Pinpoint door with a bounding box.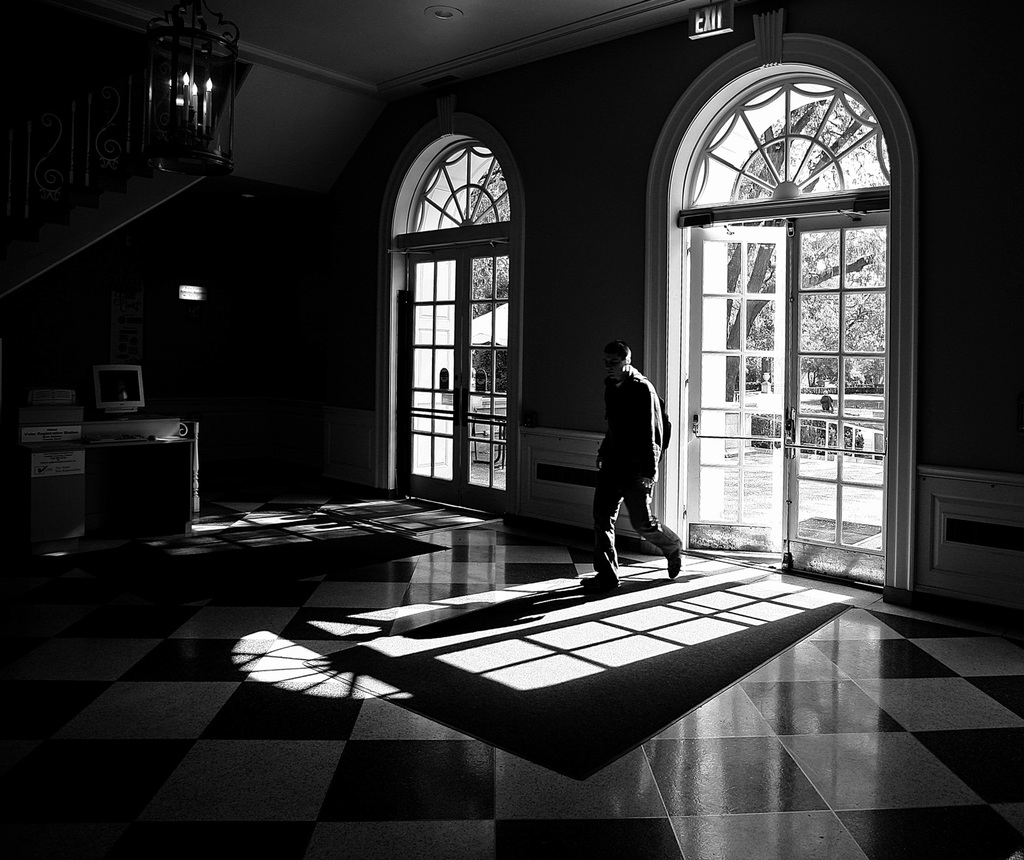
region(406, 238, 512, 516).
